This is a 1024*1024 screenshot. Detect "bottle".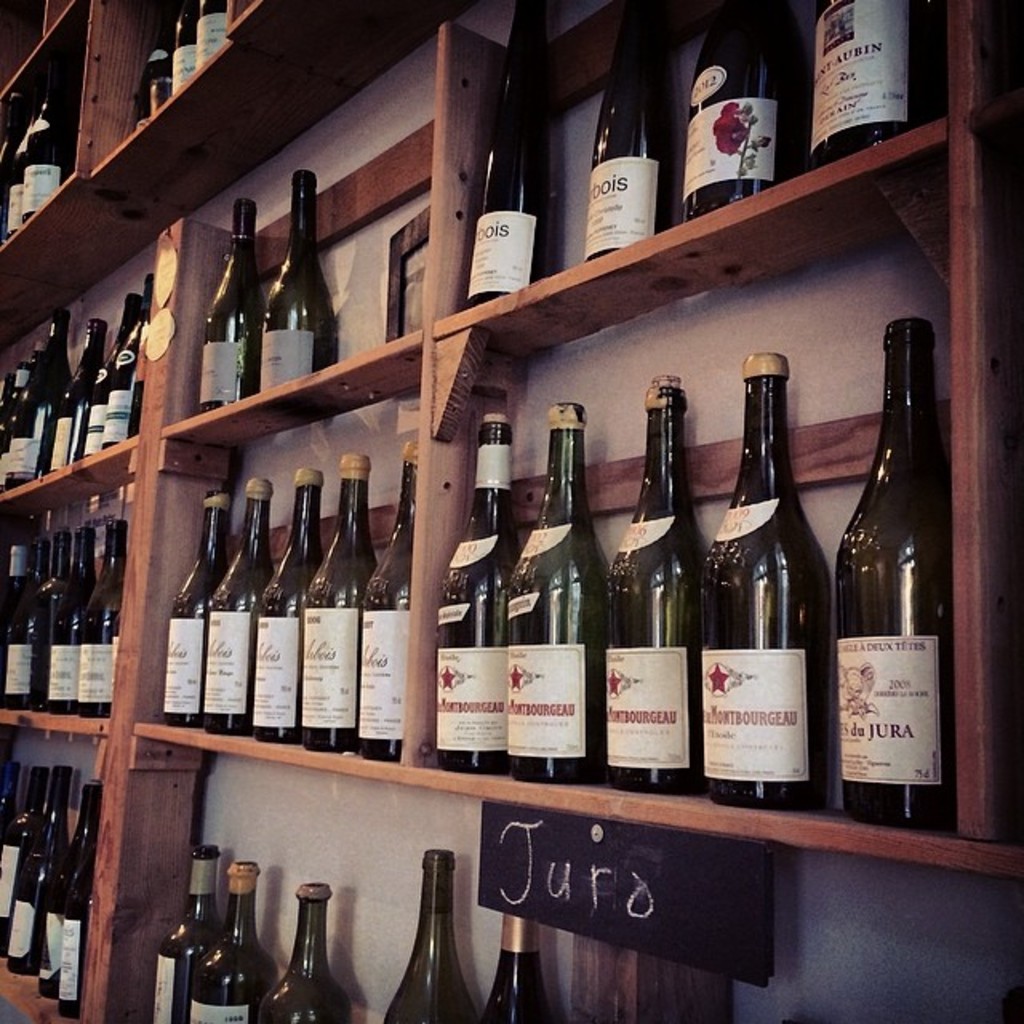
x1=838, y1=312, x2=965, y2=842.
